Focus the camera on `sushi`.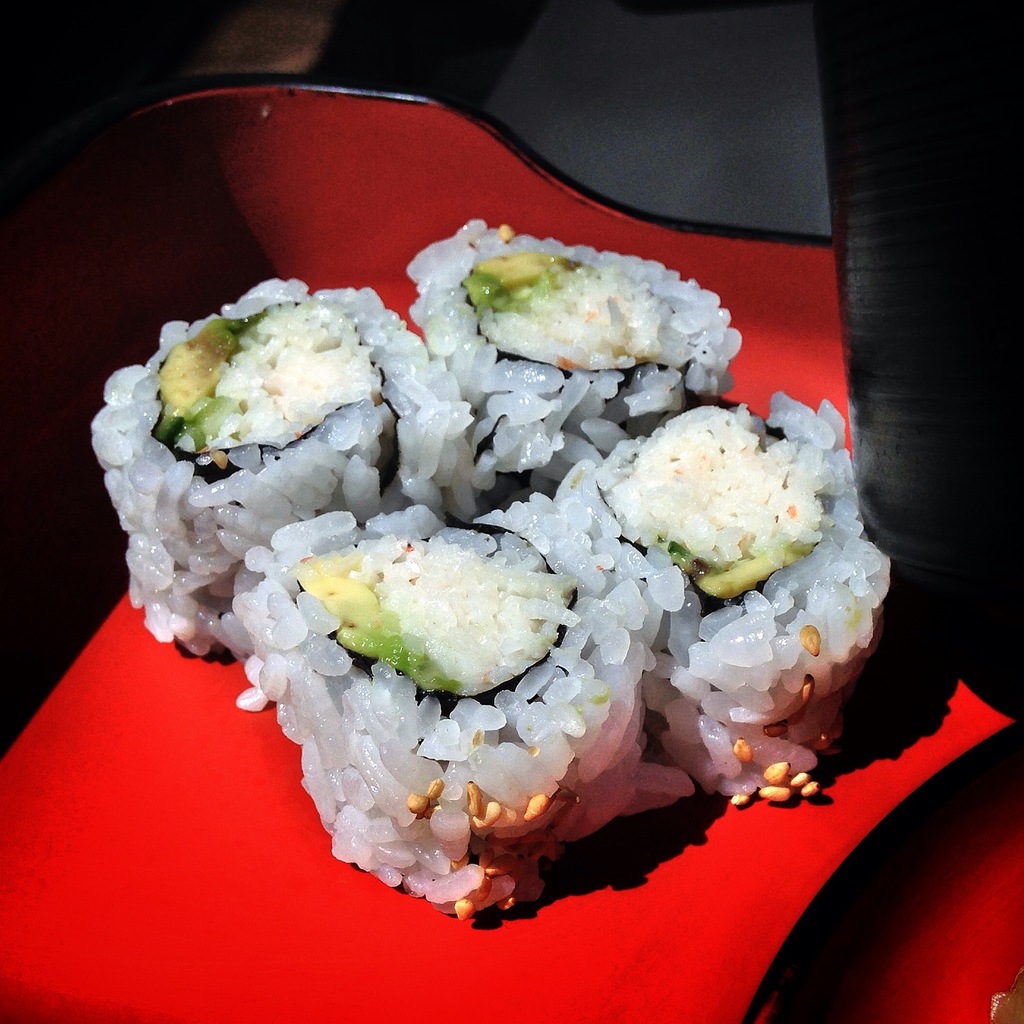
Focus region: l=532, t=383, r=910, b=801.
